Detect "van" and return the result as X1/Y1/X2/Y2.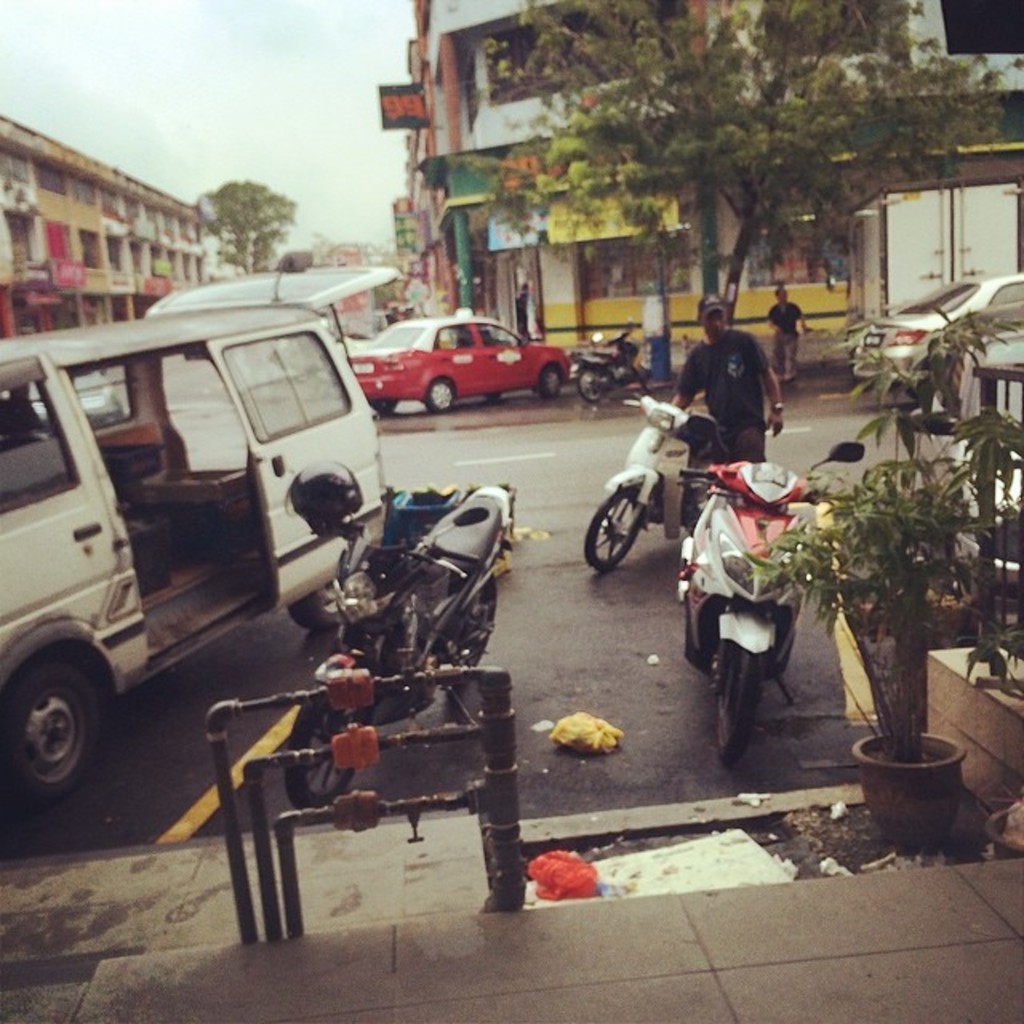
0/264/400/808.
